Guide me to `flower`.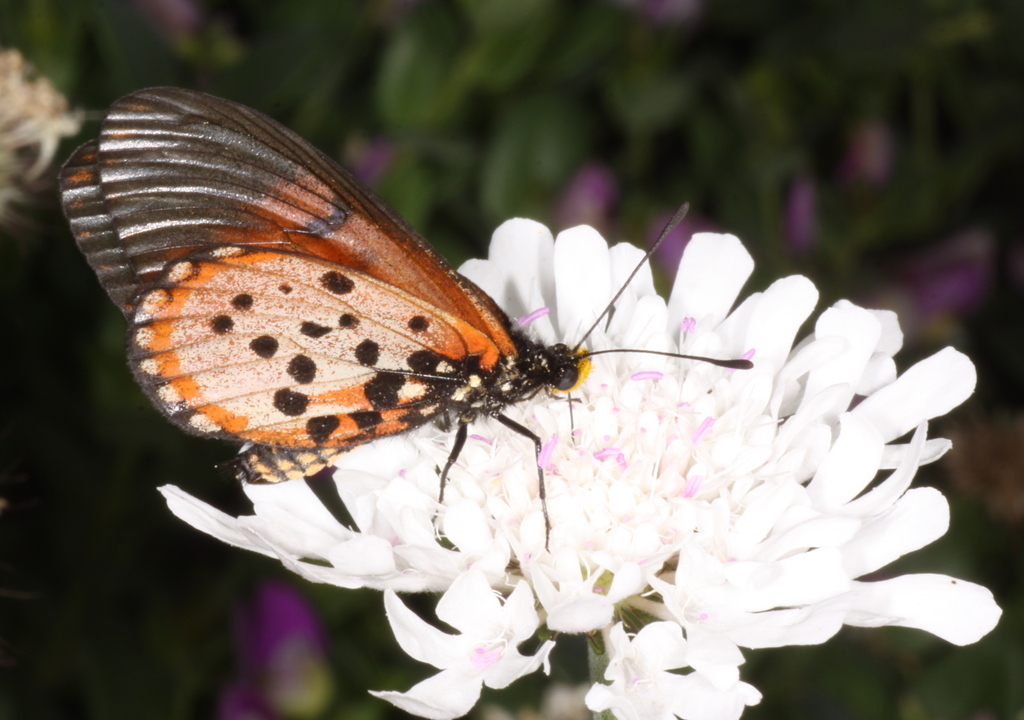
Guidance: [left=146, top=188, right=1004, bottom=718].
